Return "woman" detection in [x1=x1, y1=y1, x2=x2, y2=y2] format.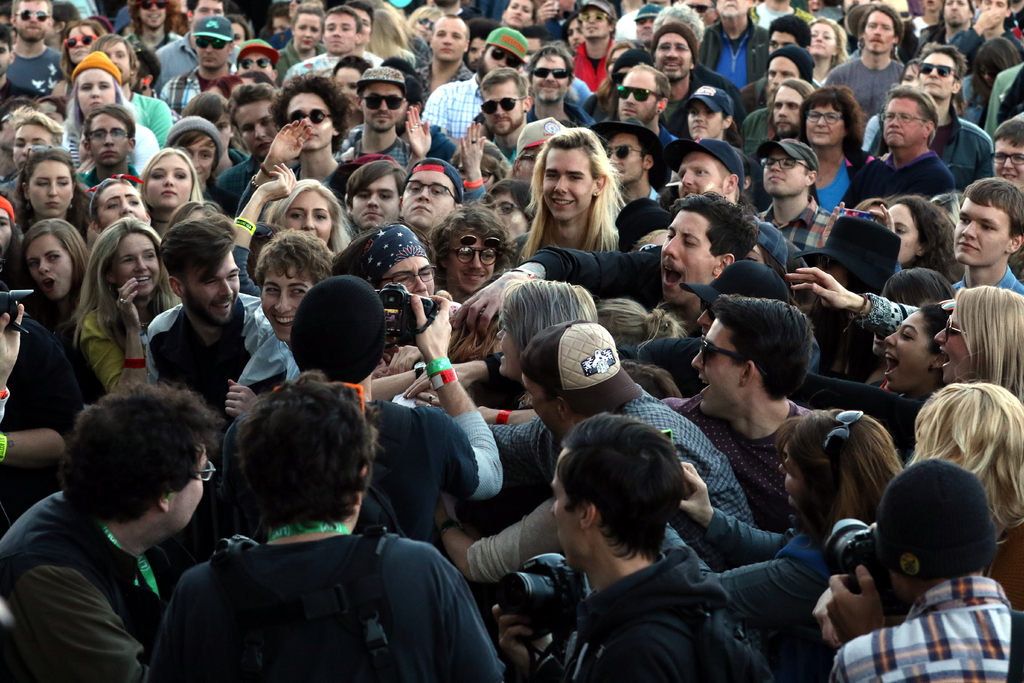
[x1=934, y1=281, x2=1023, y2=388].
